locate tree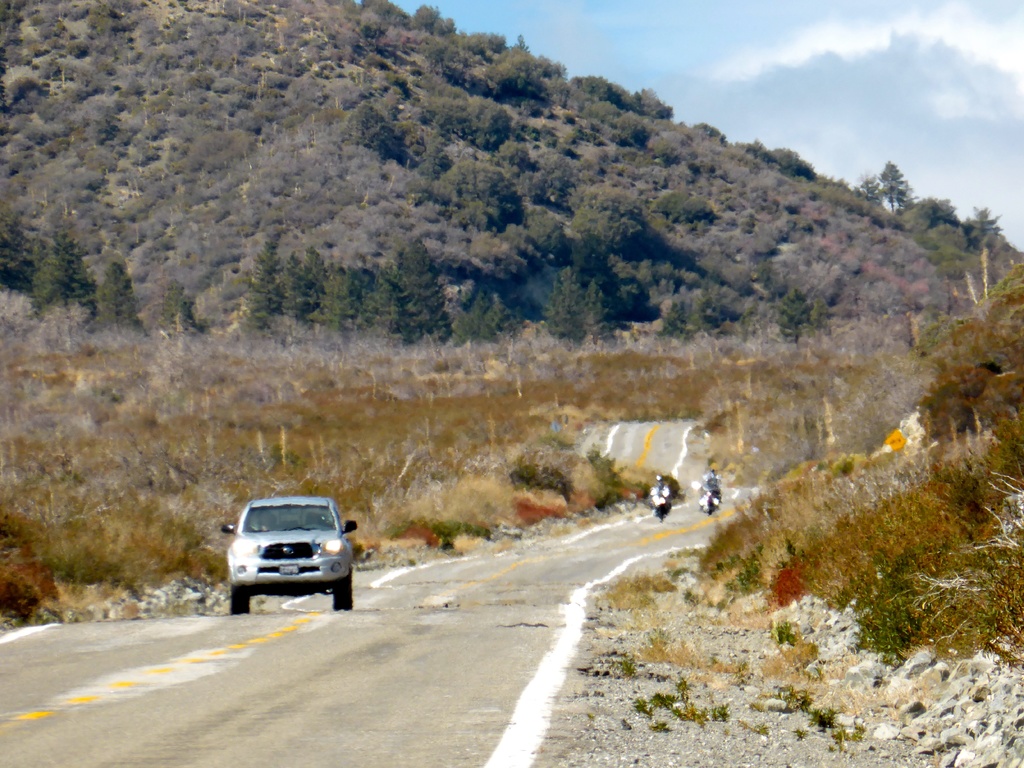
878 158 910 213
